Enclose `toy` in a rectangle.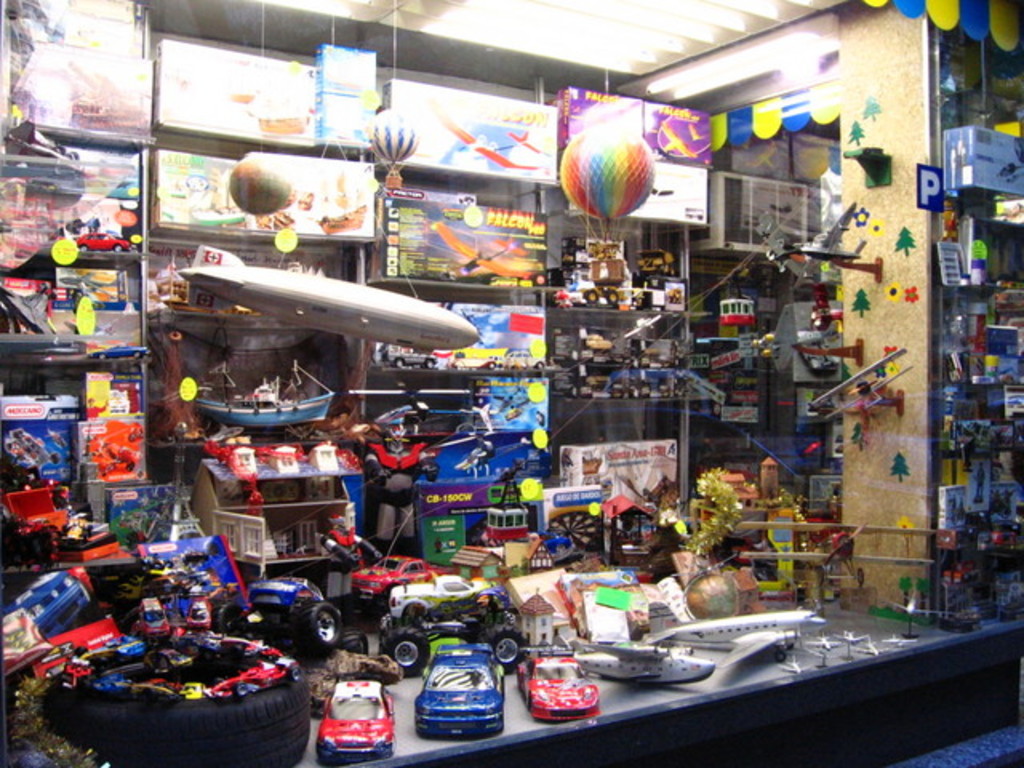
detection(317, 678, 398, 757).
